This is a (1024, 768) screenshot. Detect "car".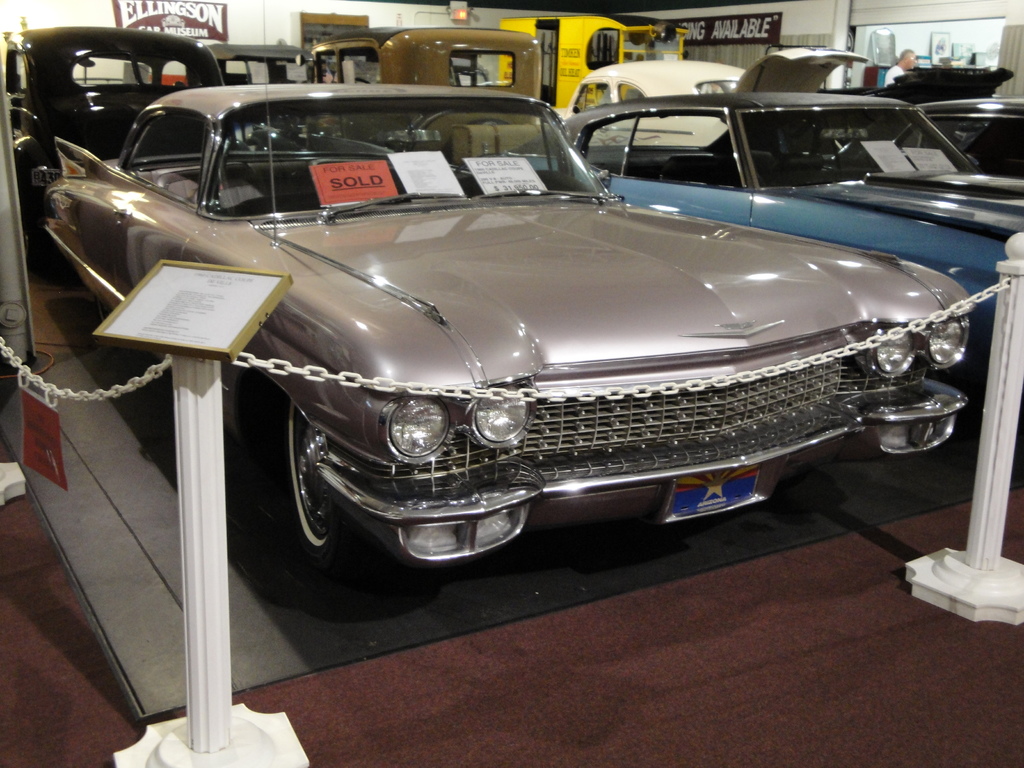
(0,24,223,229).
